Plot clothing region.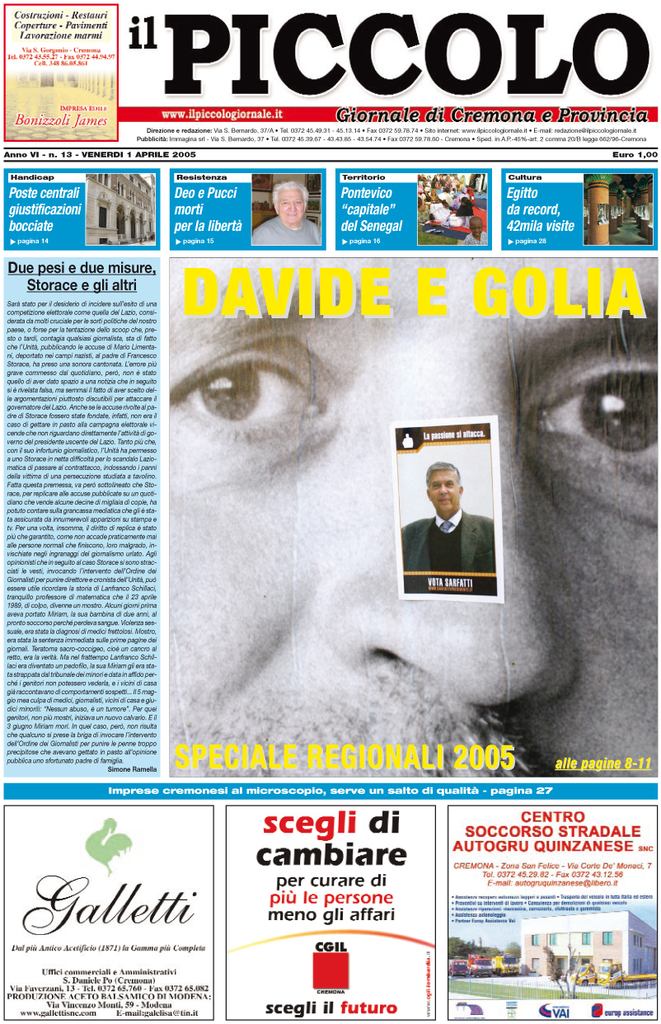
Plotted at <box>392,505,491,591</box>.
